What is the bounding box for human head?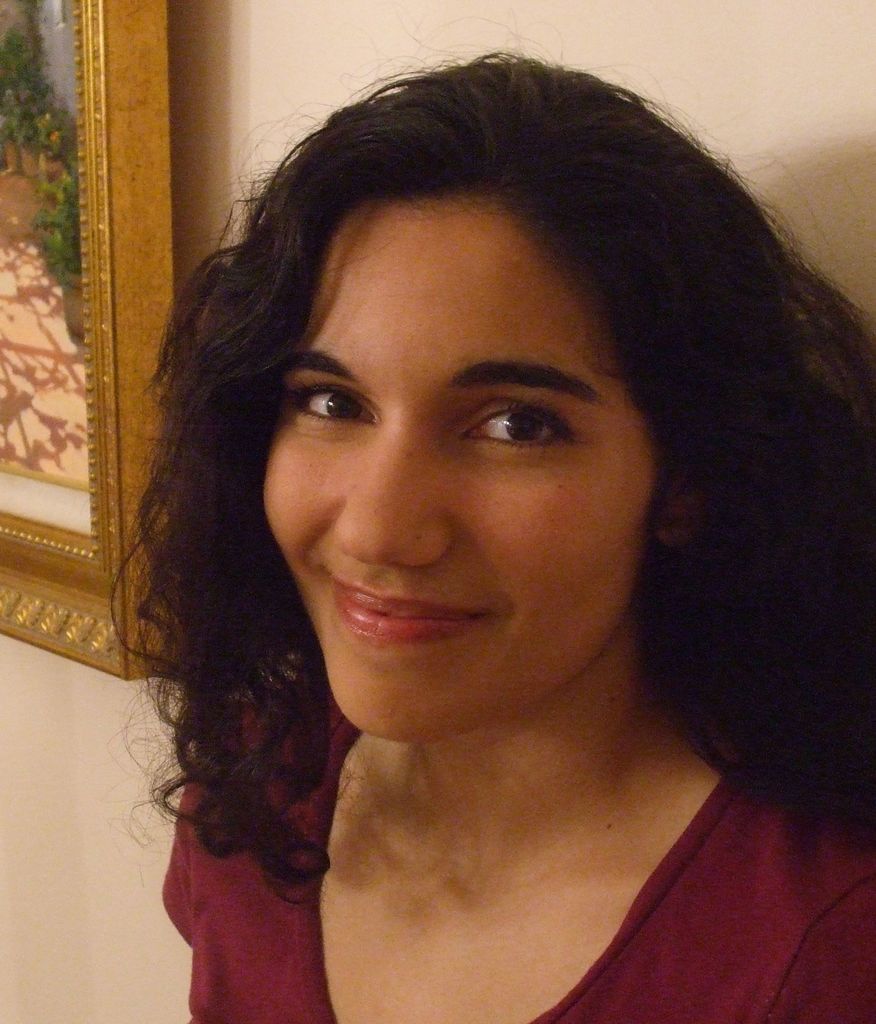
{"x1": 250, "y1": 67, "x2": 715, "y2": 704}.
